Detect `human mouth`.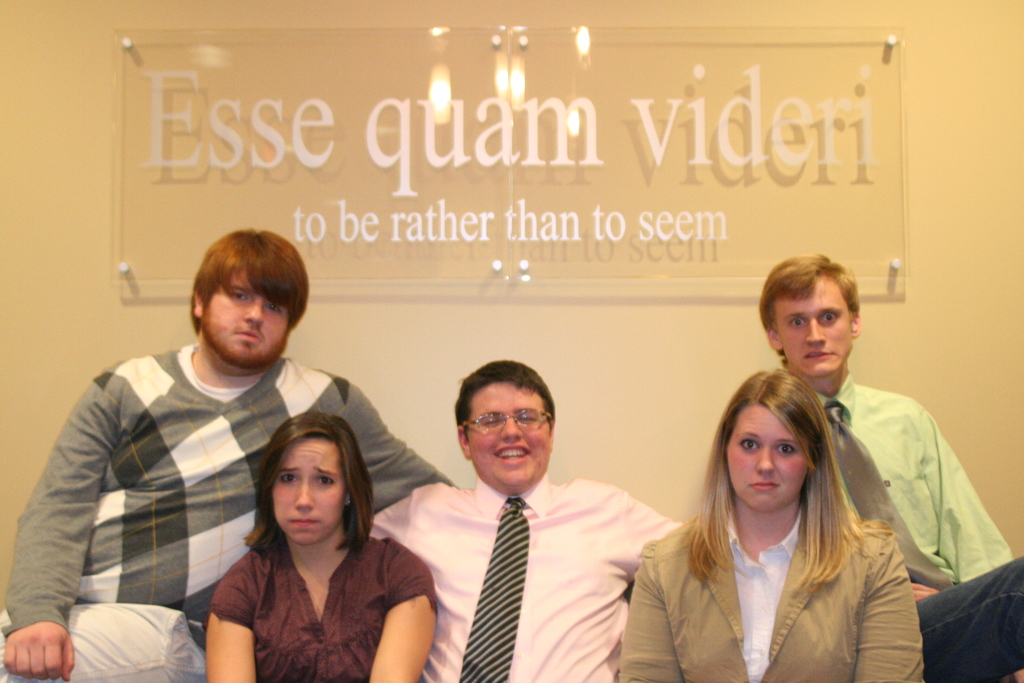
Detected at Rect(492, 440, 532, 466).
